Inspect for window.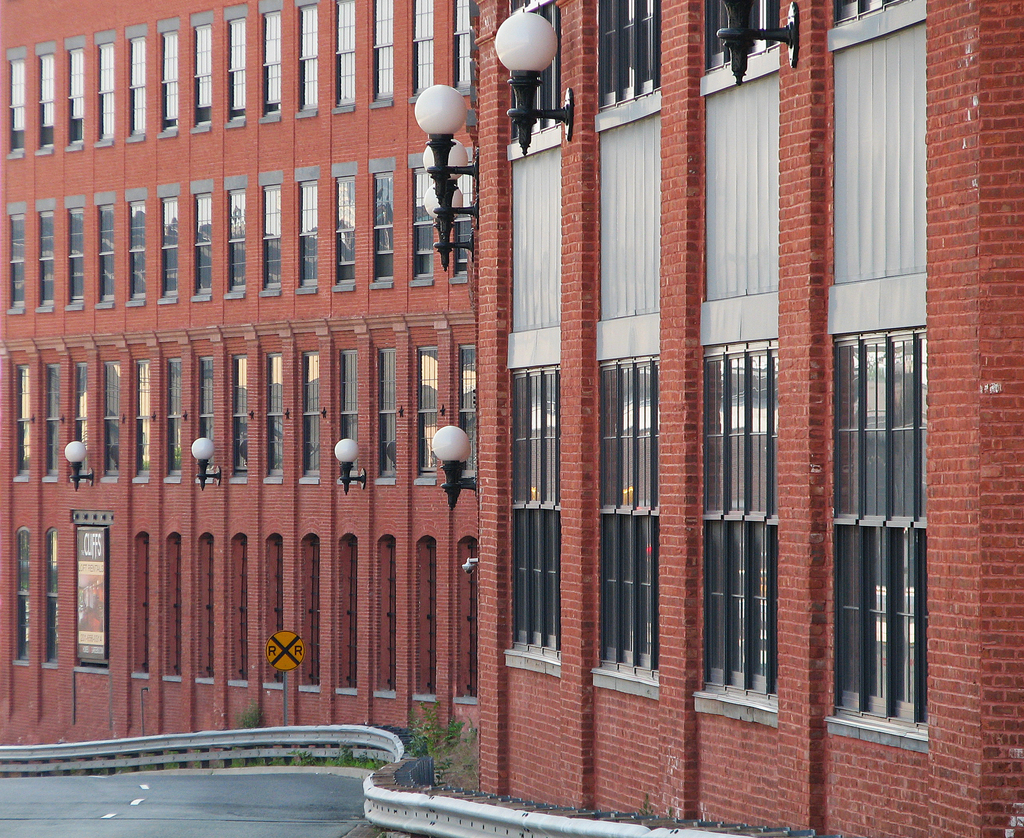
Inspection: (left=93, top=195, right=116, bottom=309).
